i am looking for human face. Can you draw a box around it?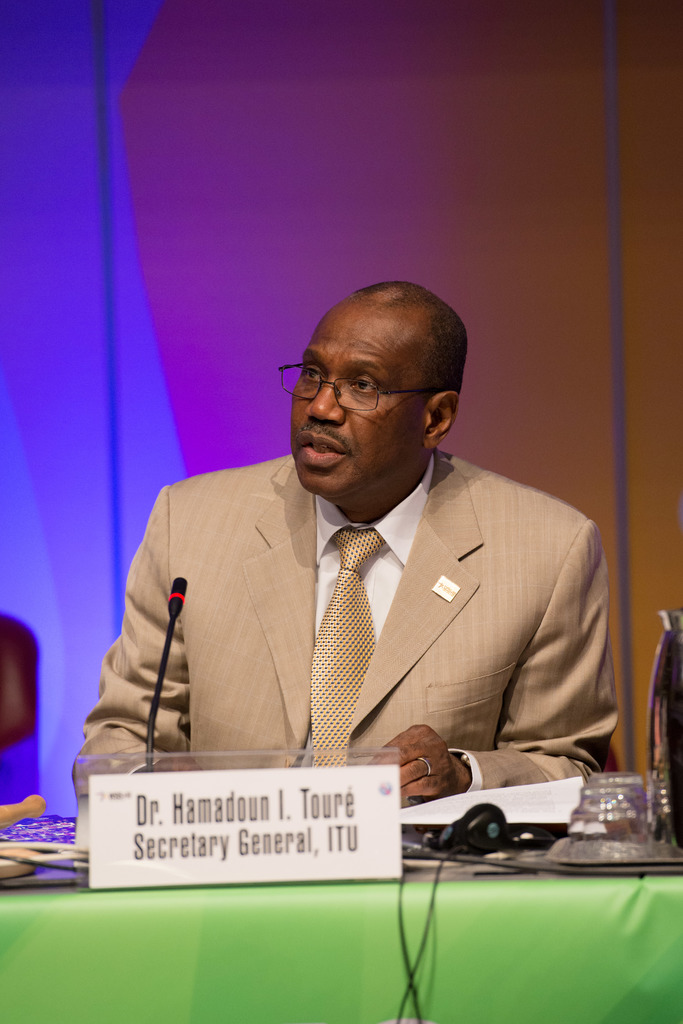
Sure, the bounding box is box=[296, 305, 429, 496].
